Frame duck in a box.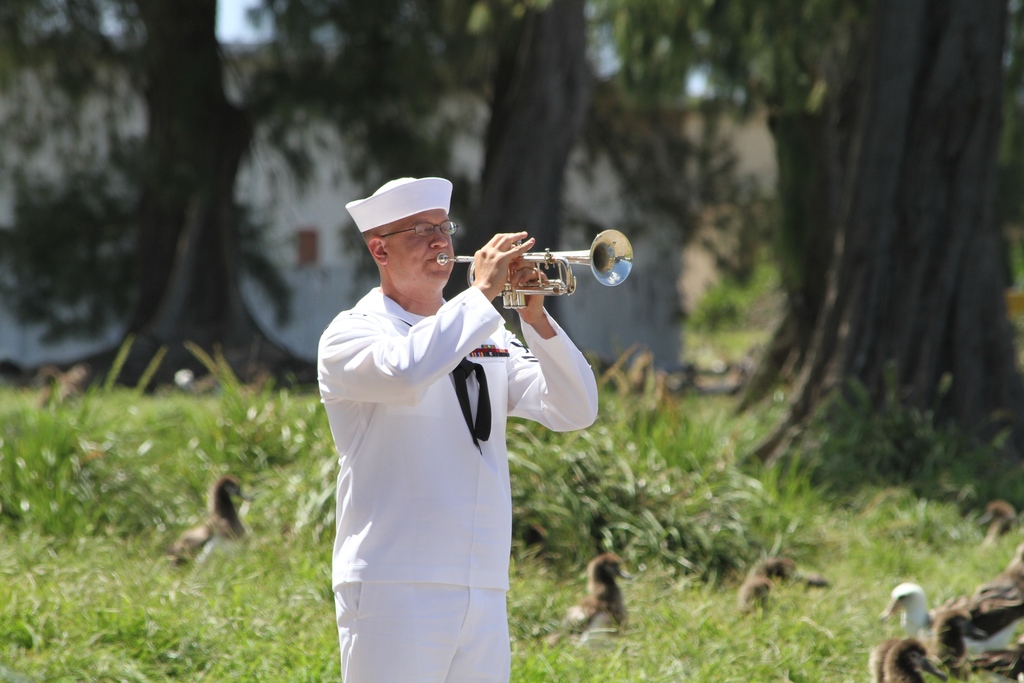
bbox=(861, 638, 941, 682).
